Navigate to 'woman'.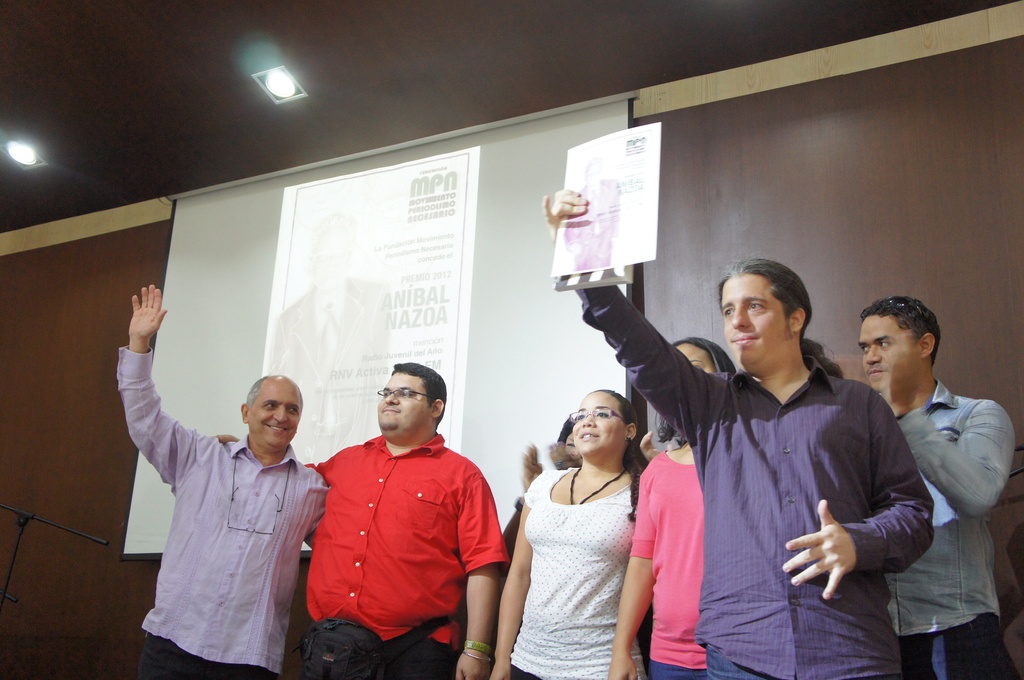
Navigation target: region(609, 337, 737, 679).
